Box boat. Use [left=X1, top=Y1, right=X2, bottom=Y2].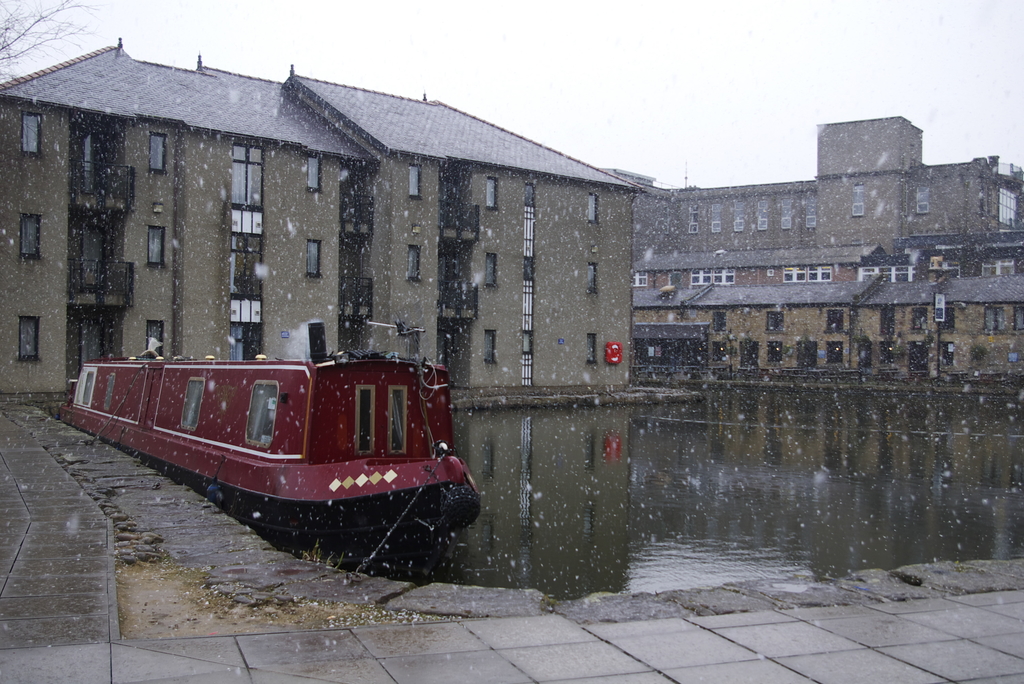
[left=70, top=306, right=484, bottom=544].
